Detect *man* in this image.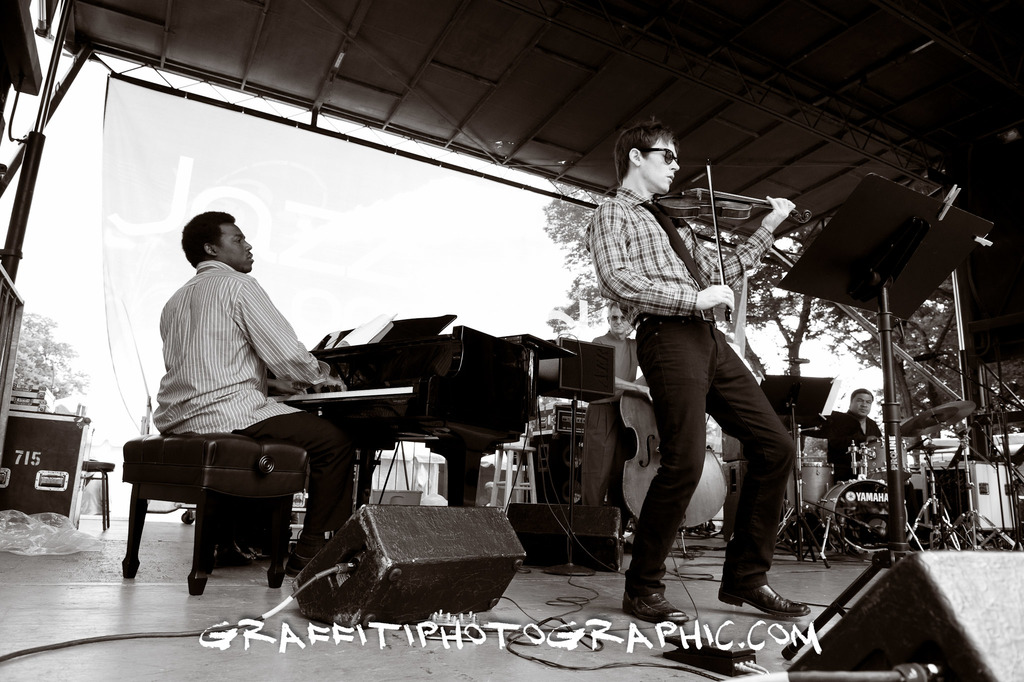
Detection: {"x1": 817, "y1": 387, "x2": 874, "y2": 483}.
